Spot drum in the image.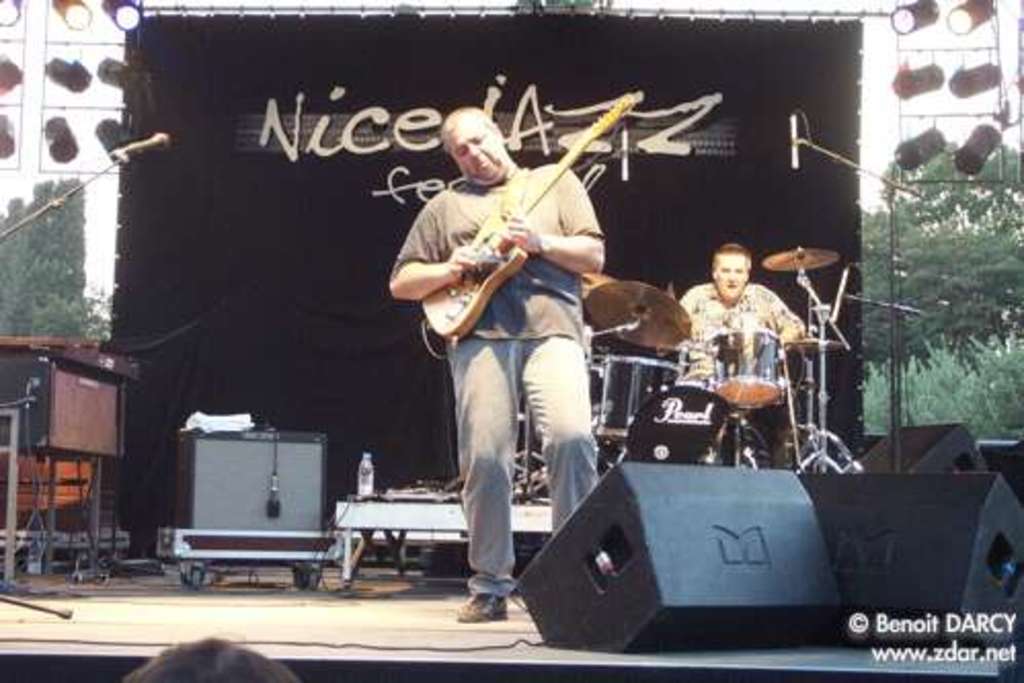
drum found at pyautogui.locateOnScreen(626, 386, 774, 461).
